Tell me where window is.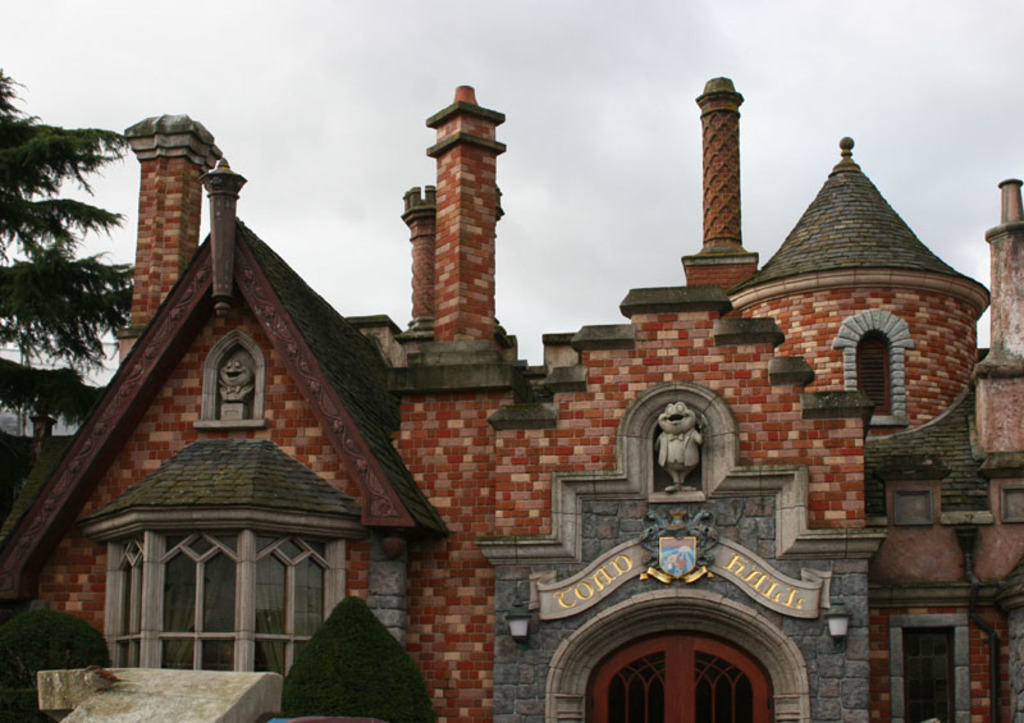
window is at {"x1": 115, "y1": 535, "x2": 156, "y2": 663}.
